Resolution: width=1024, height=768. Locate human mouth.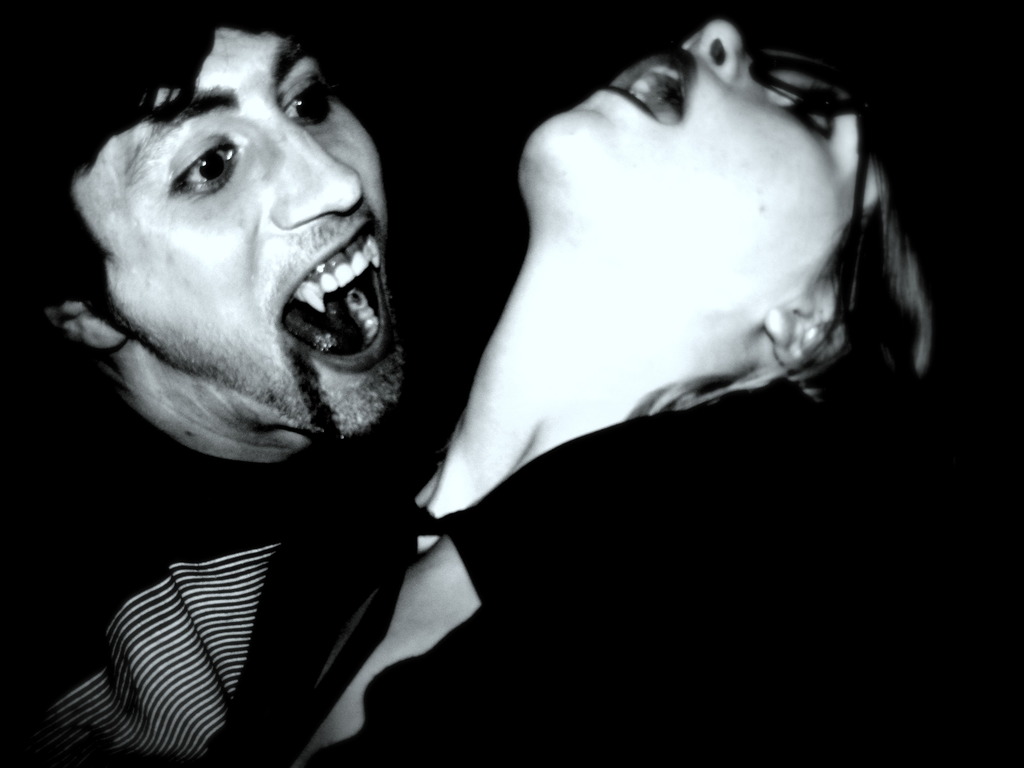
left=599, top=45, right=704, bottom=125.
